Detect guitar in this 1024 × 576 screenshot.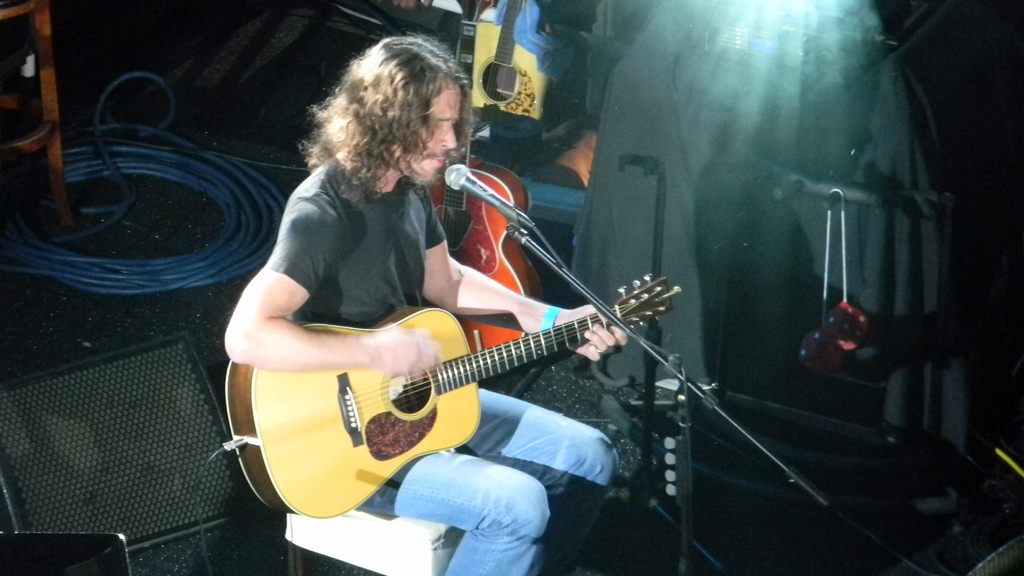
Detection: select_region(421, 0, 556, 355).
